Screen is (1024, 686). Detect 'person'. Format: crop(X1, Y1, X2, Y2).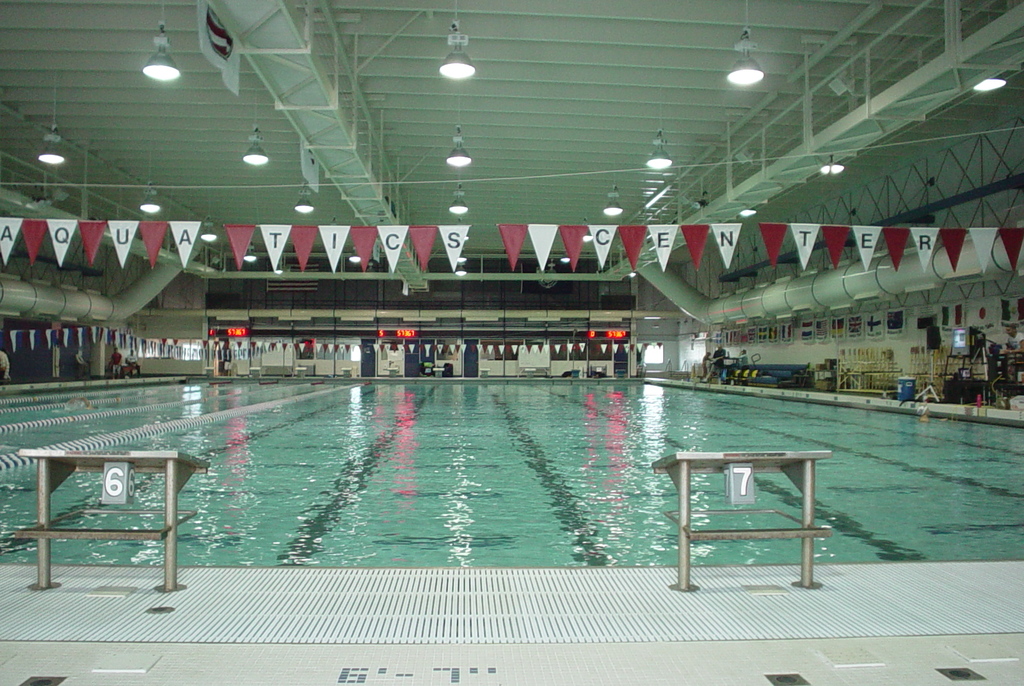
crop(700, 350, 712, 376).
